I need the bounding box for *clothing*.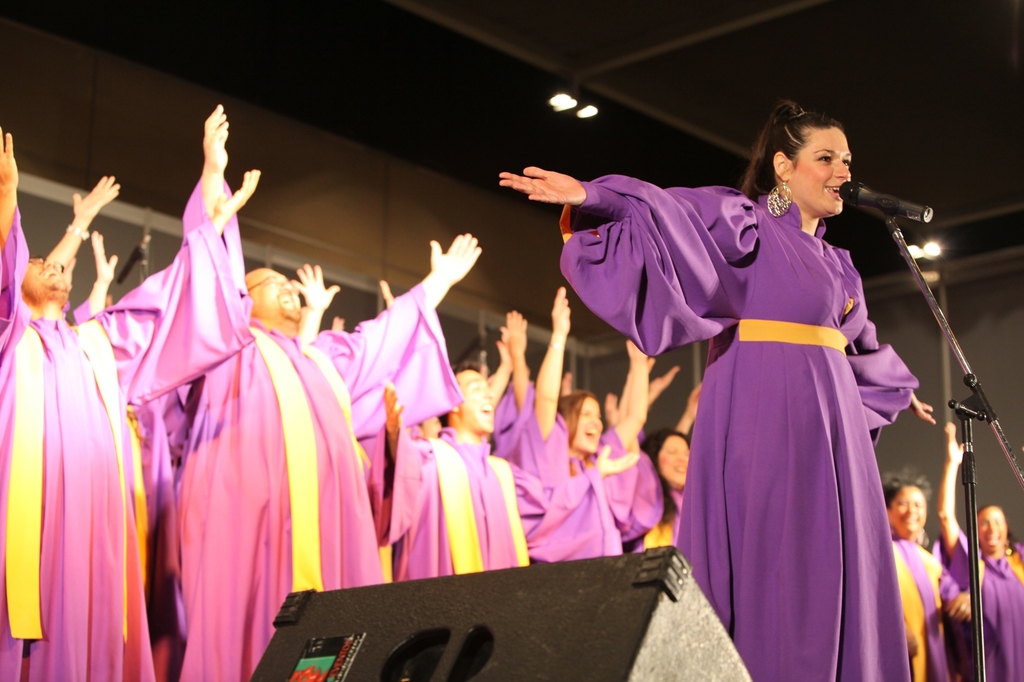
Here it is: [379, 406, 558, 573].
